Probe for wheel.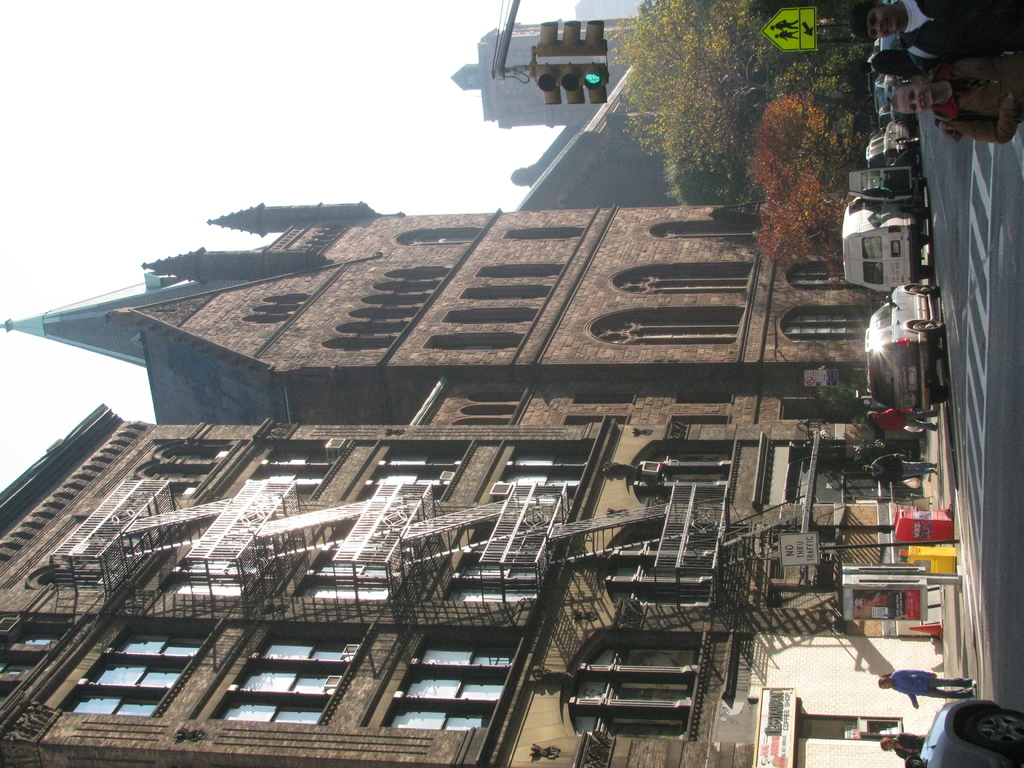
Probe result: 924,320,955,336.
